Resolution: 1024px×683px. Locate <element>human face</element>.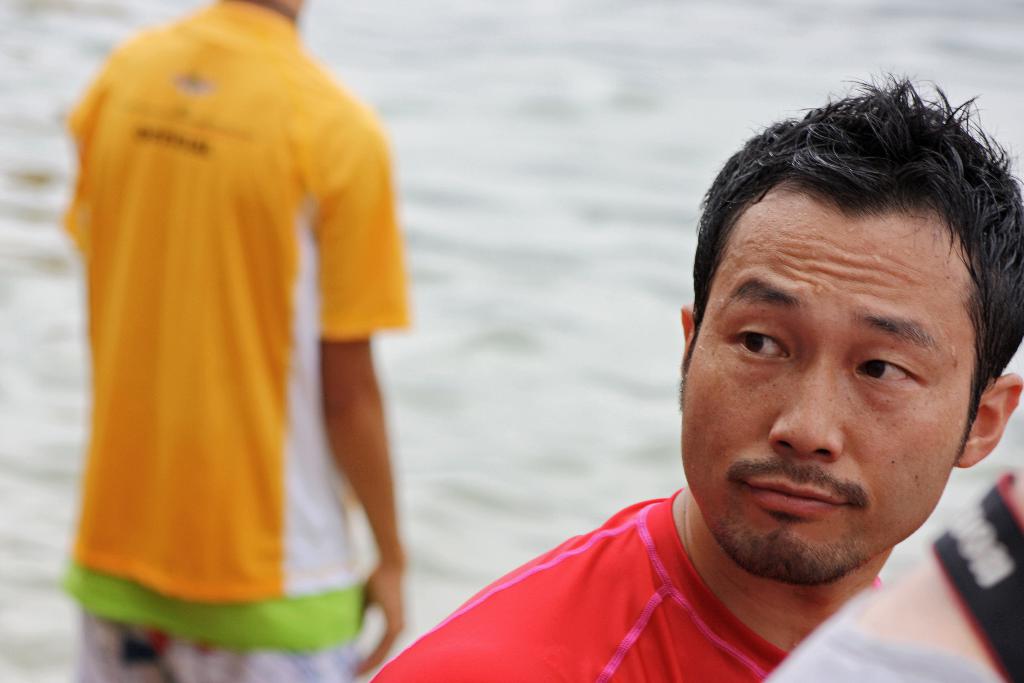
(left=680, top=184, right=983, bottom=582).
